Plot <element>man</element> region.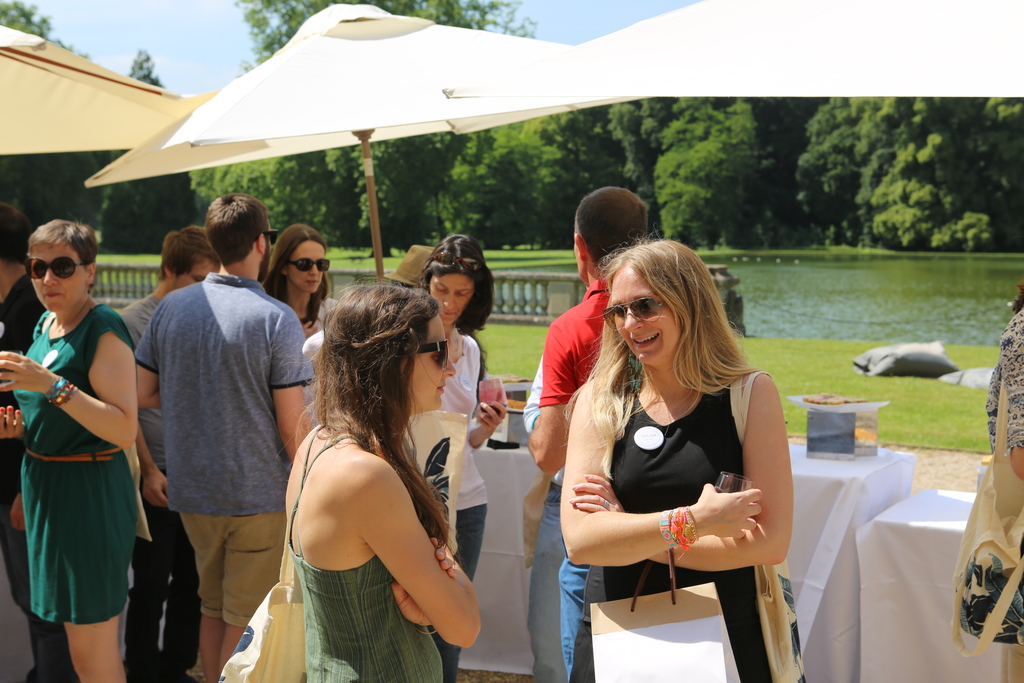
Plotted at [520,177,669,680].
